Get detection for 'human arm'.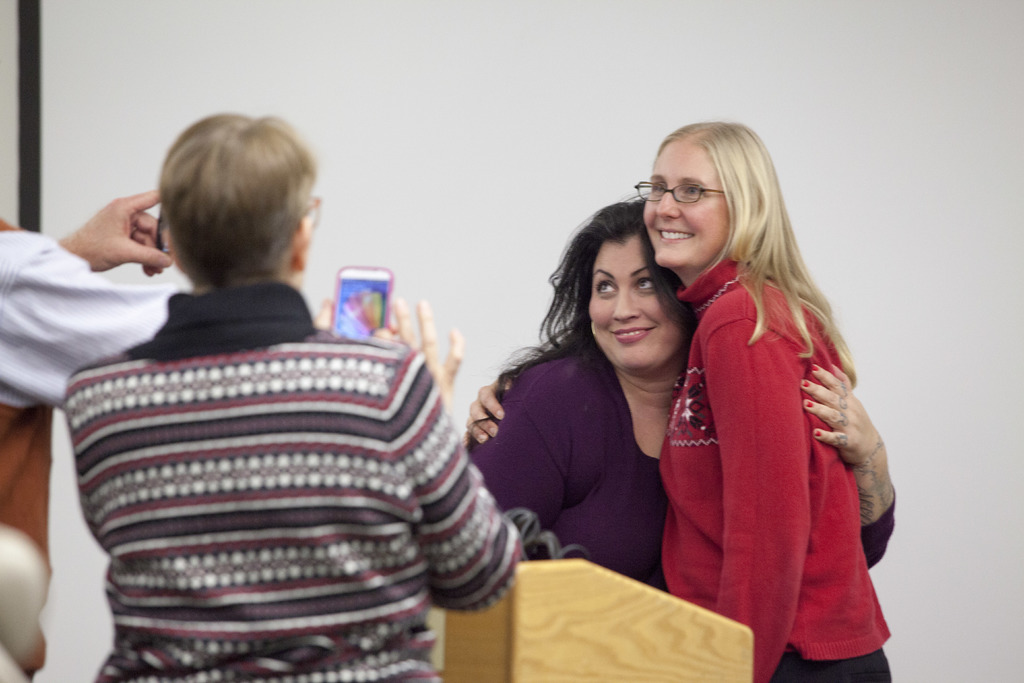
Detection: detection(0, 242, 181, 415).
